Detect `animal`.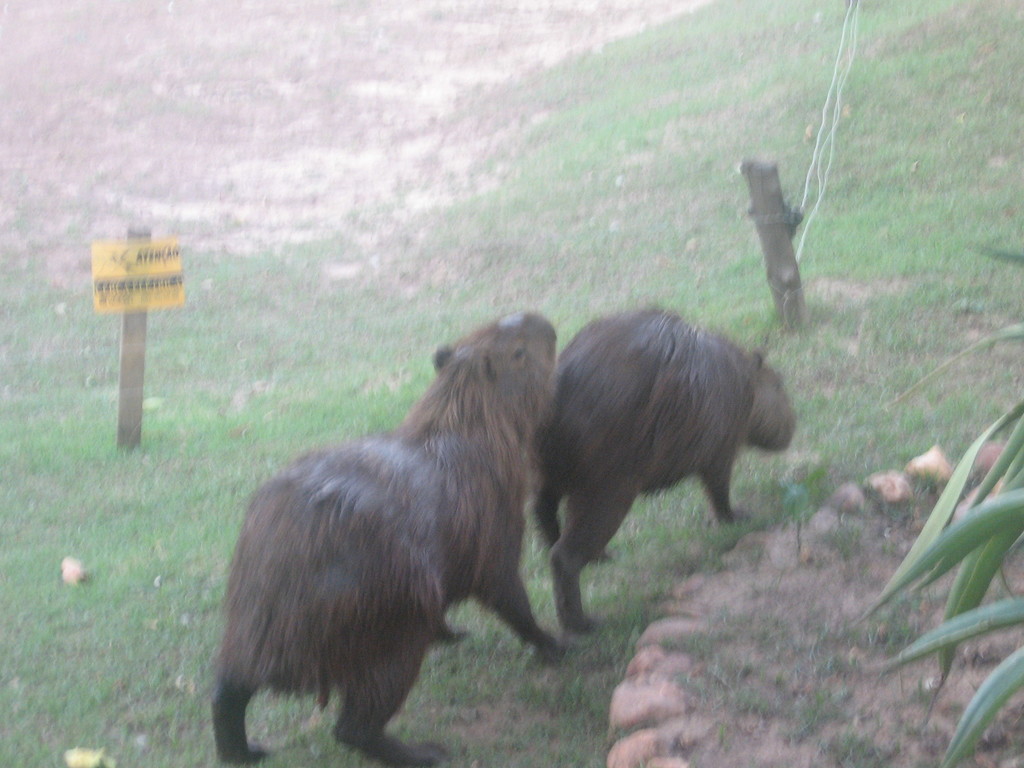
Detected at [520,300,797,633].
